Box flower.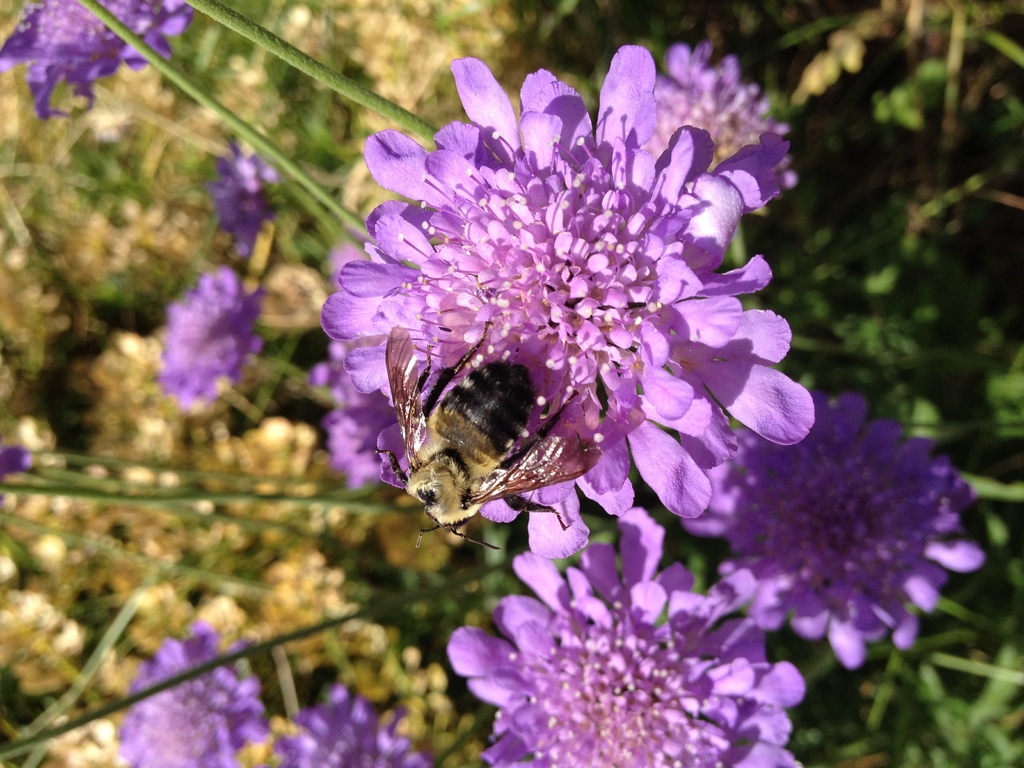
x1=443 y1=505 x2=805 y2=767.
